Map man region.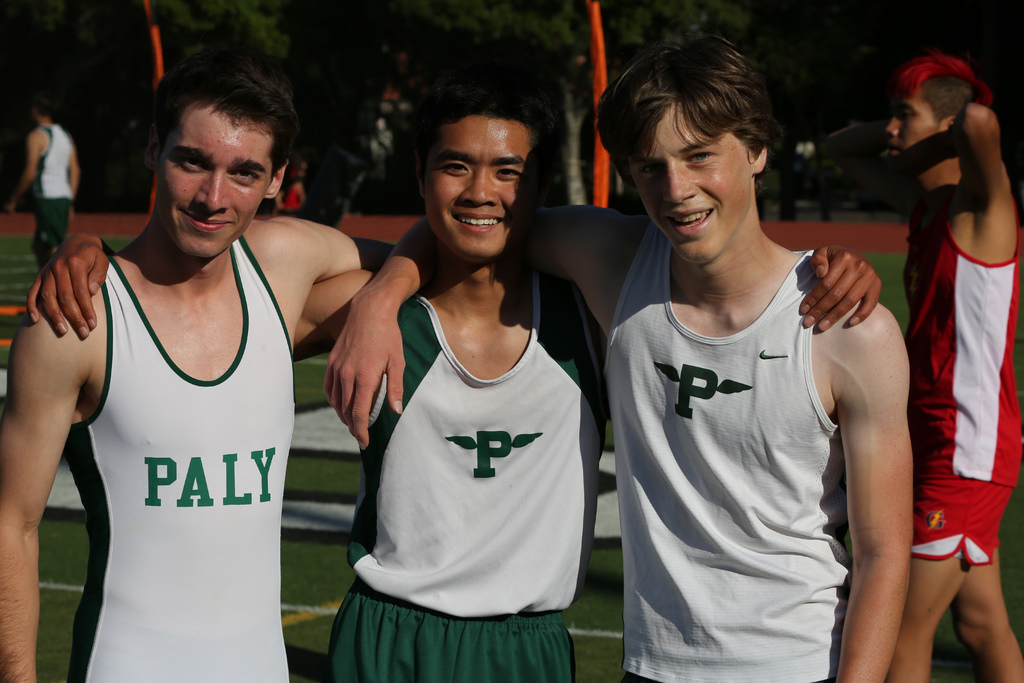
Mapped to [328,14,915,682].
